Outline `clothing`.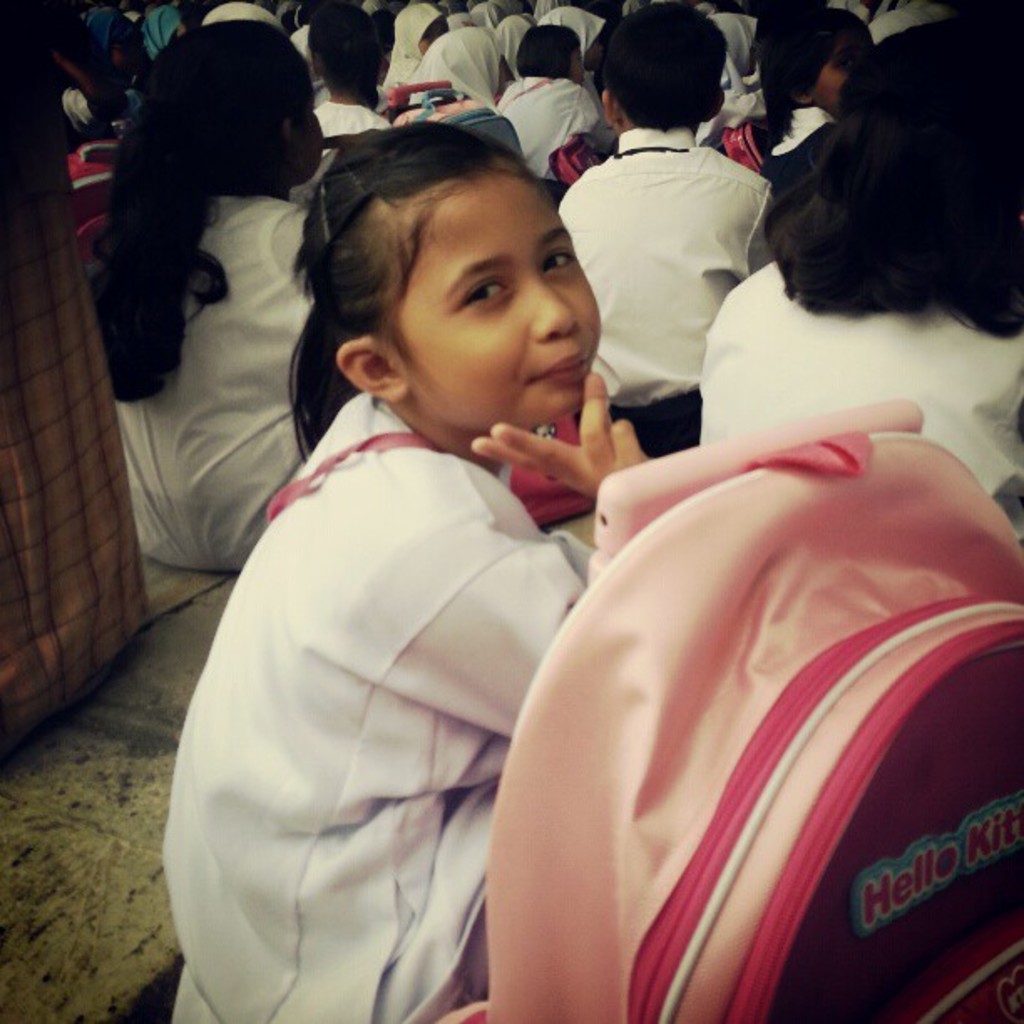
Outline: 716/109/852/251.
